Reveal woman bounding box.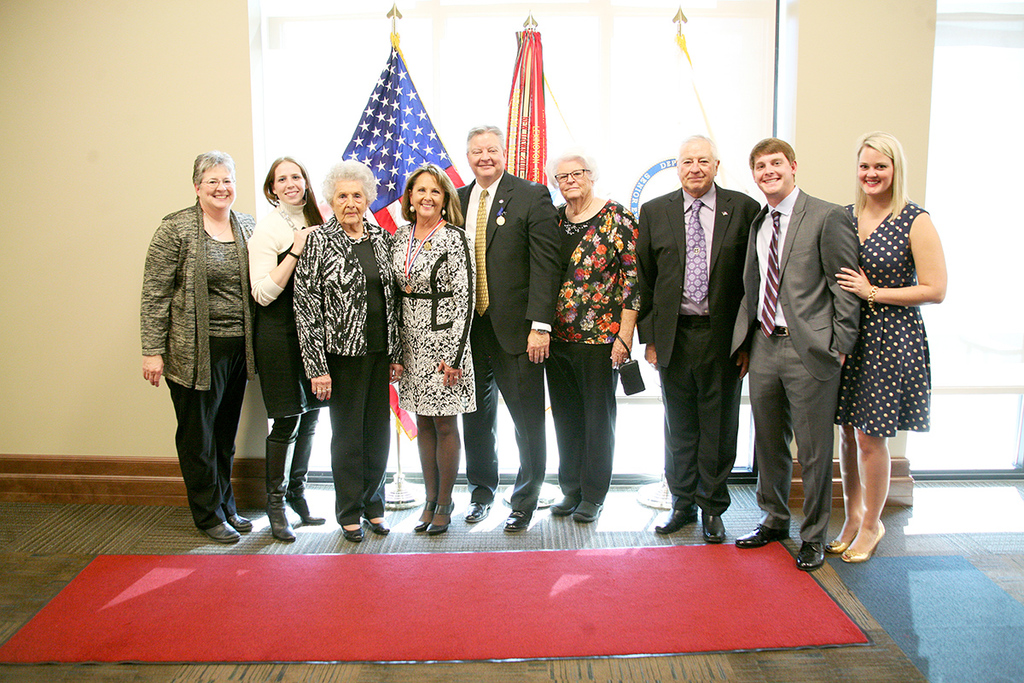
Revealed: [x1=549, y1=143, x2=647, y2=527].
